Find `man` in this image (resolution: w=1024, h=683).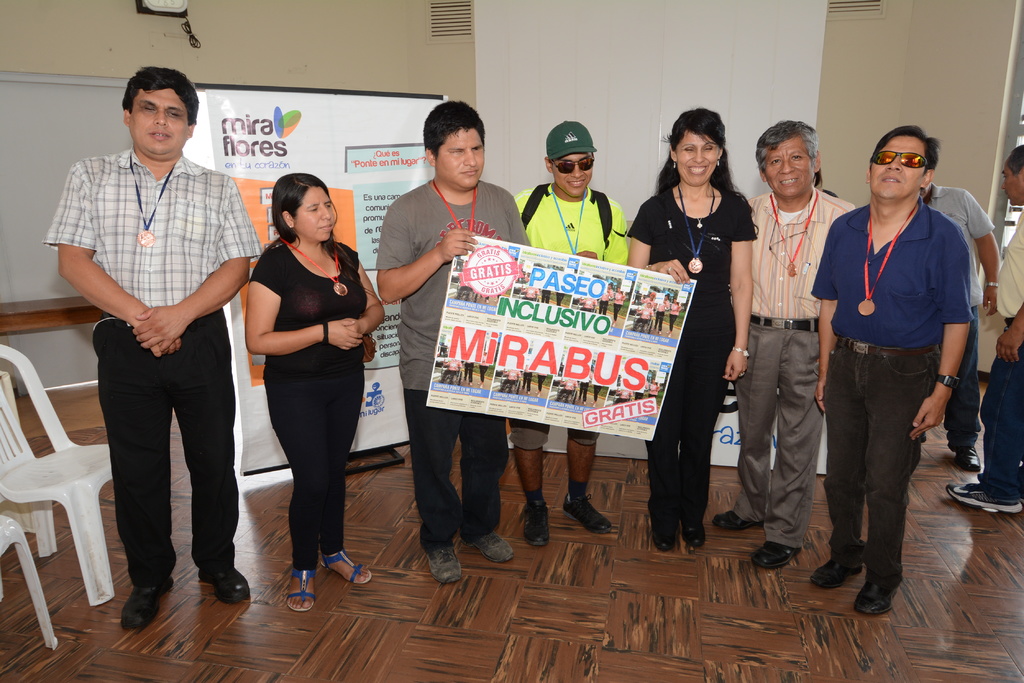
<region>502, 117, 621, 551</region>.
